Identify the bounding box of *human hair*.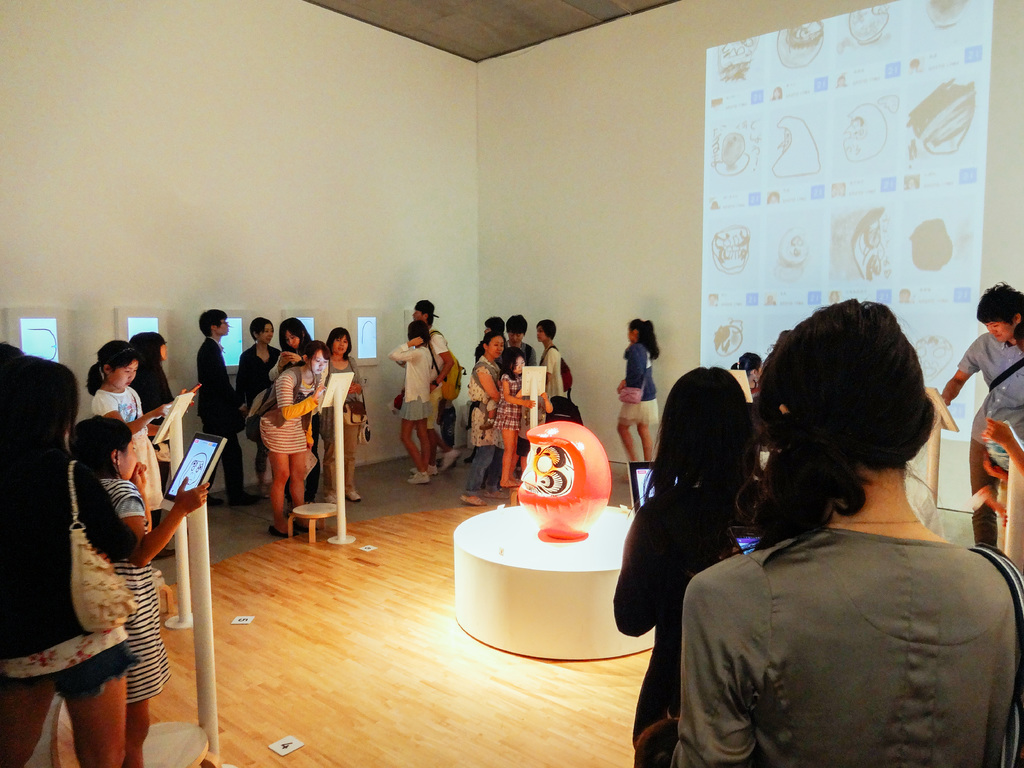
x1=302 y1=338 x2=334 y2=388.
